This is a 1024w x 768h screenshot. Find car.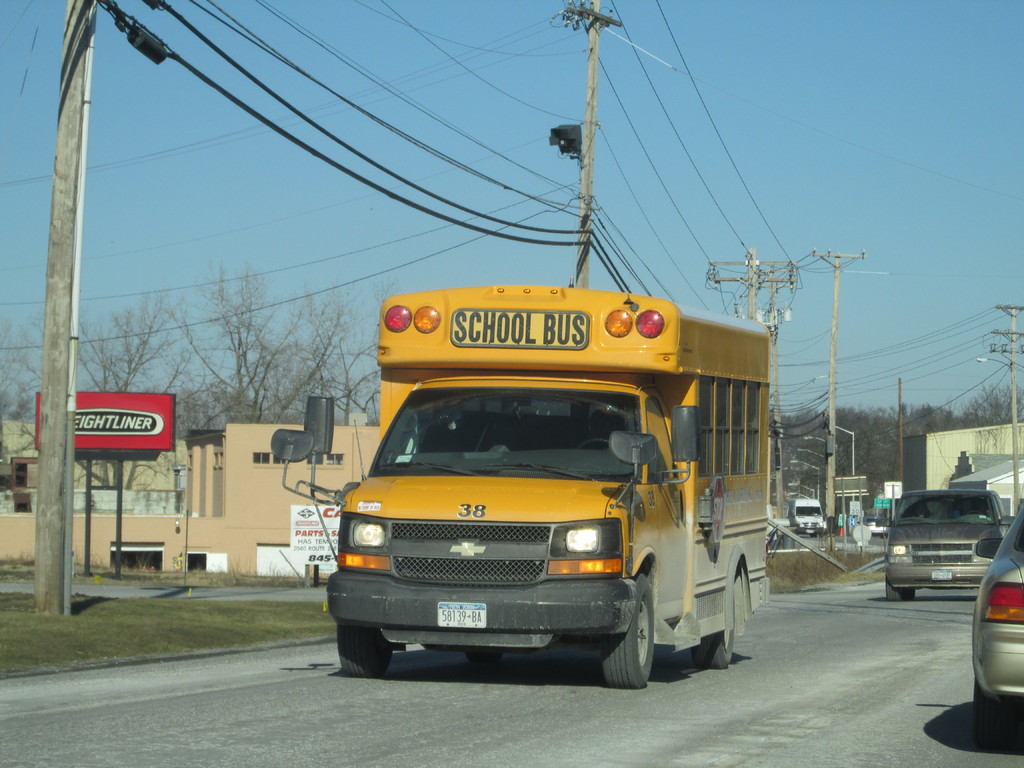
Bounding box: bbox=[880, 484, 1007, 619].
